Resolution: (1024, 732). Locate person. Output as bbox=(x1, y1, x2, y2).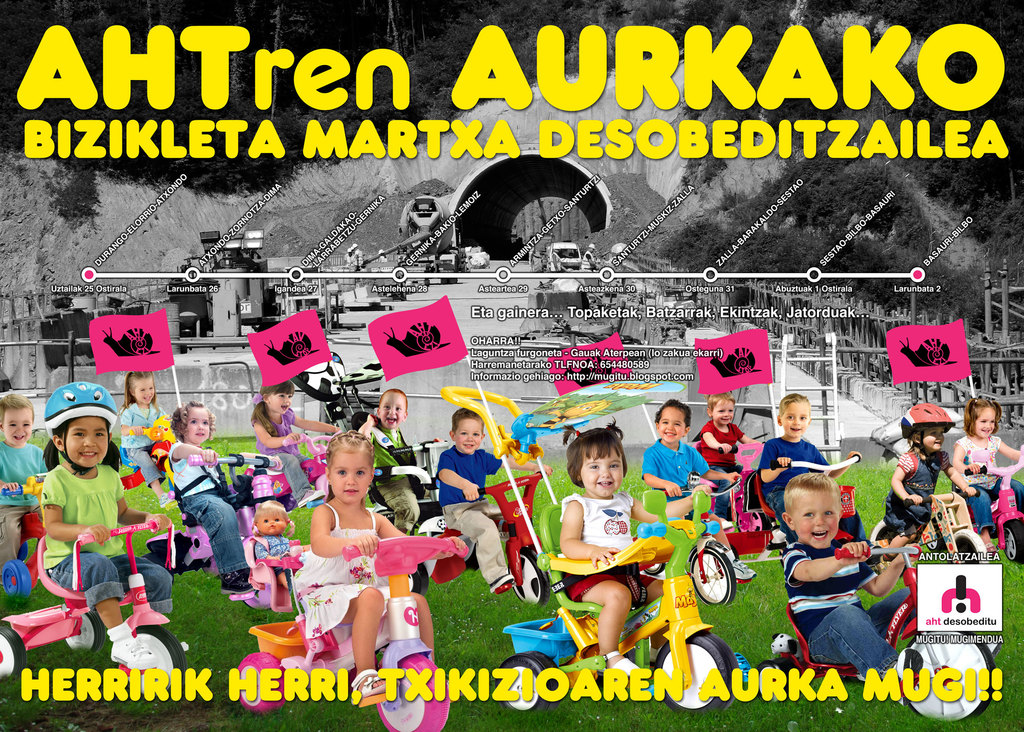
bbox=(180, 400, 265, 604).
